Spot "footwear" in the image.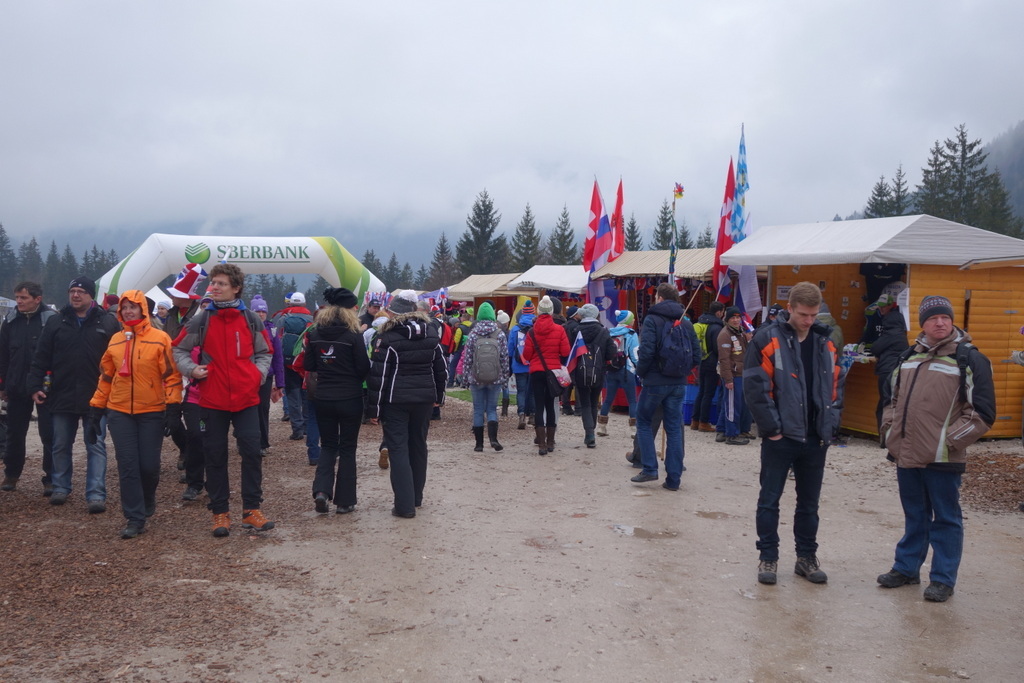
"footwear" found at 549,423,557,452.
